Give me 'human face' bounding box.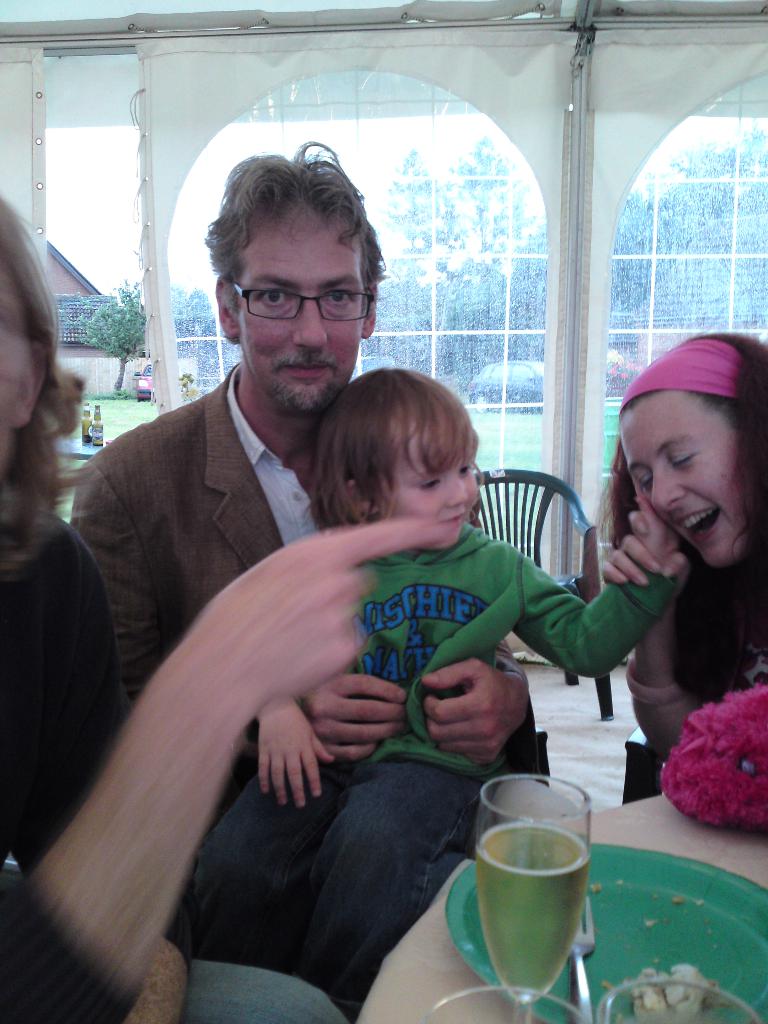
{"x1": 374, "y1": 414, "x2": 477, "y2": 550}.
